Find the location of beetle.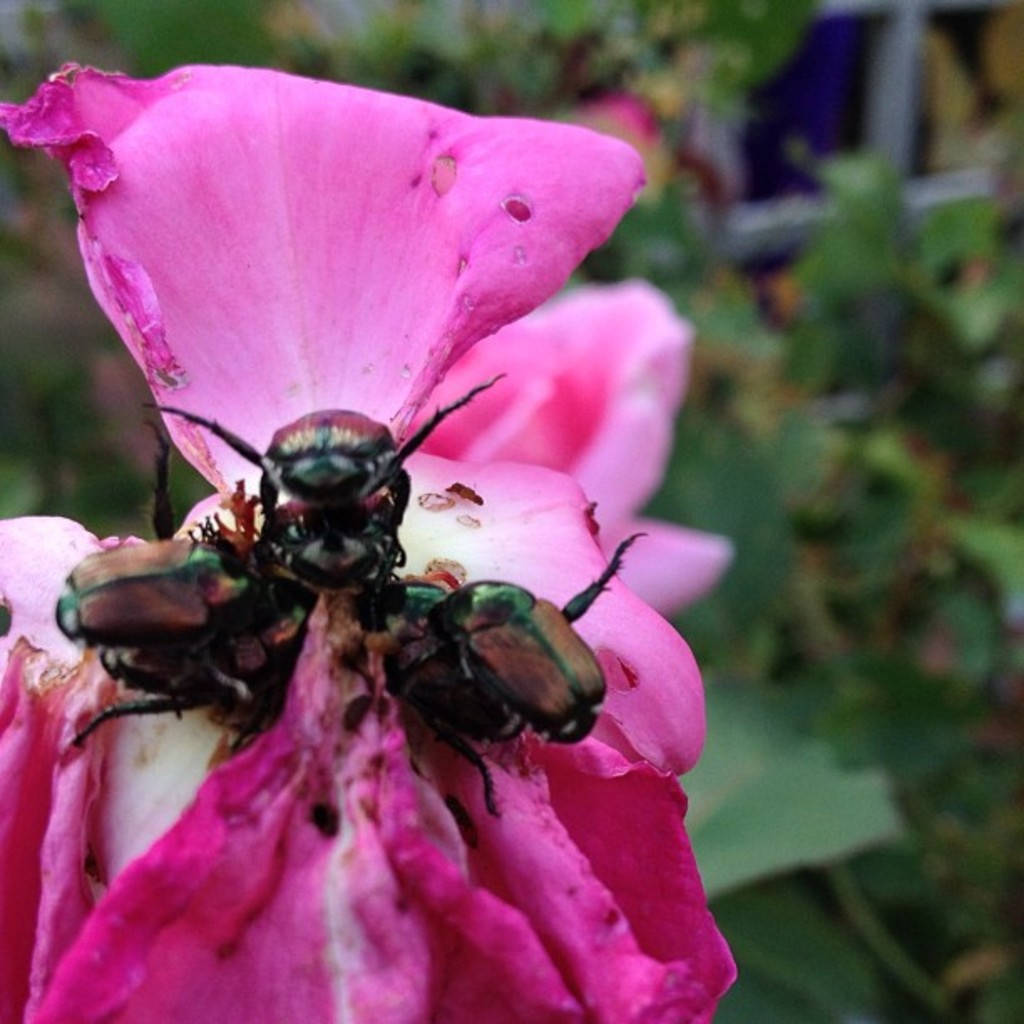
Location: Rect(303, 547, 656, 800).
